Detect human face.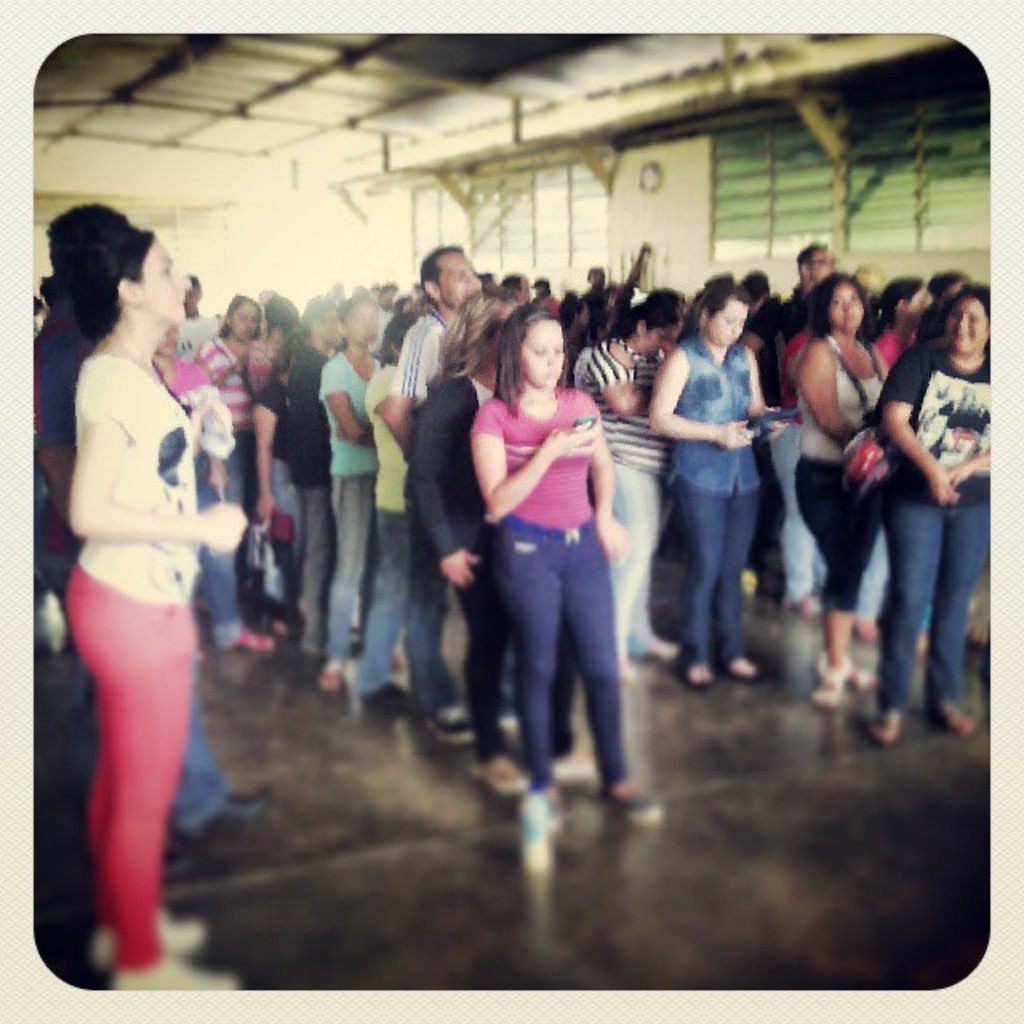
Detected at 947:299:986:354.
